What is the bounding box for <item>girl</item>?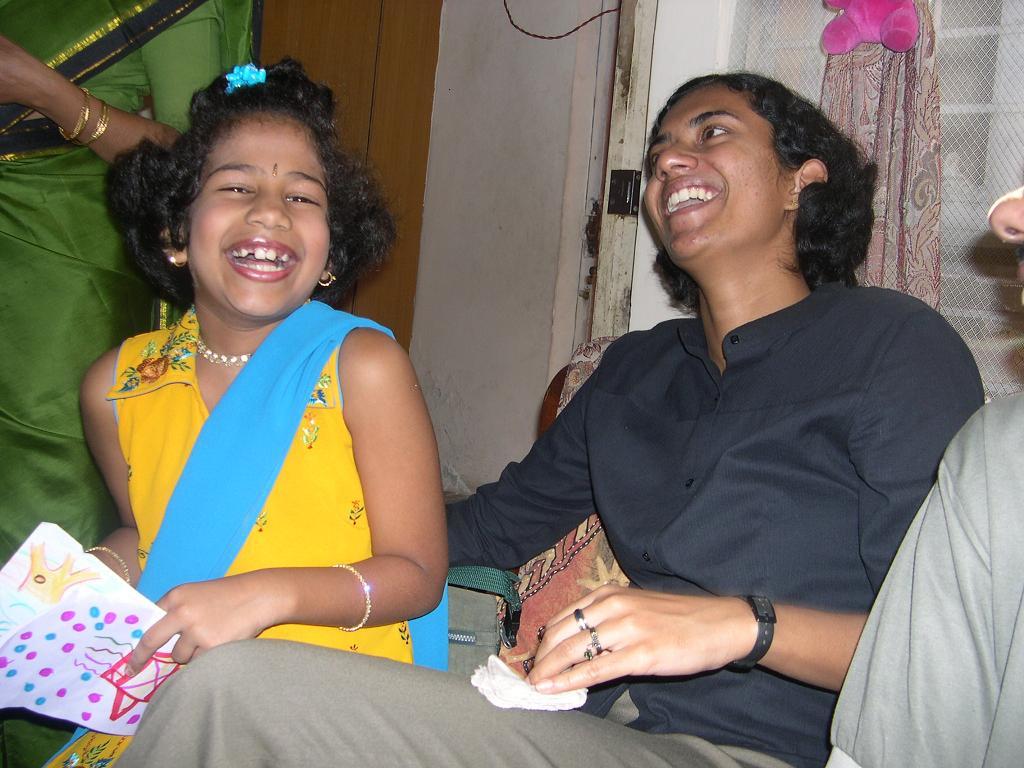
30,57,494,760.
